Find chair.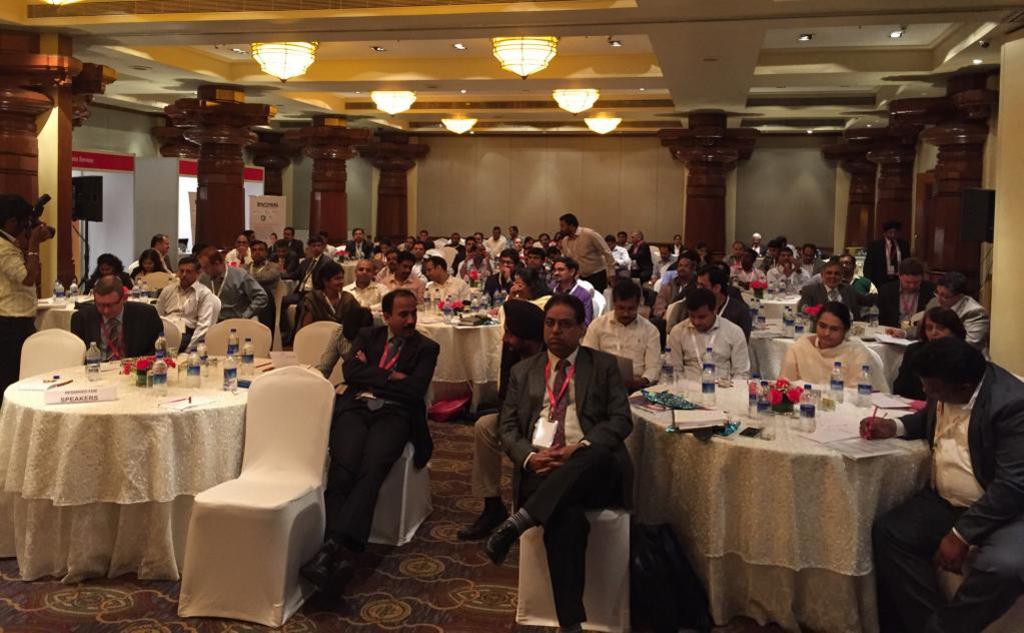
detection(291, 321, 345, 373).
